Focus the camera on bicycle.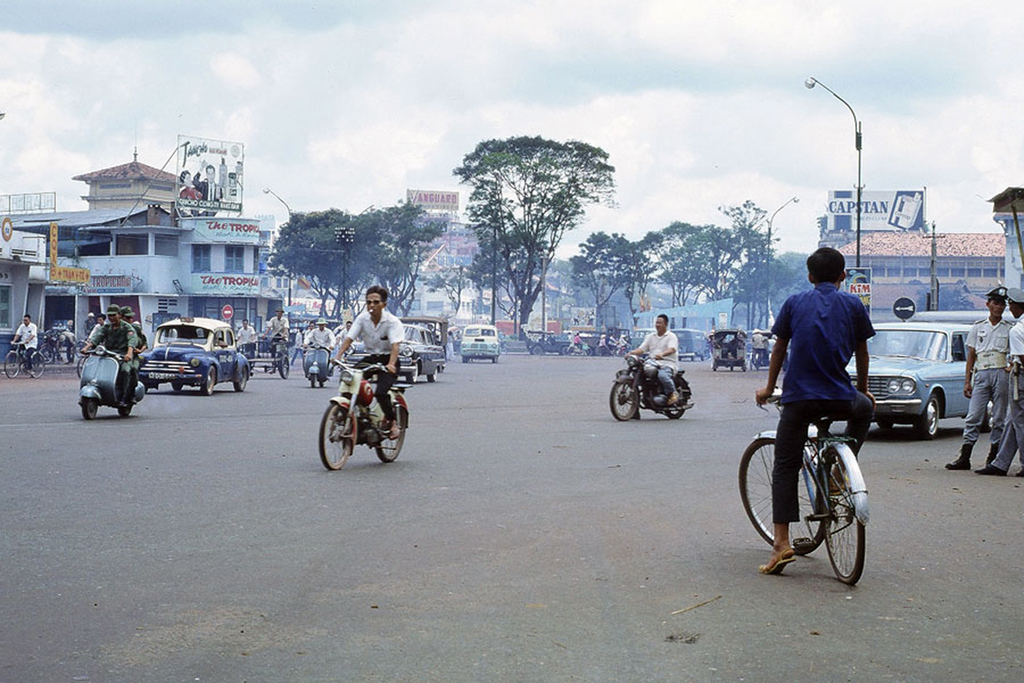
Focus region: 42/327/80/359.
